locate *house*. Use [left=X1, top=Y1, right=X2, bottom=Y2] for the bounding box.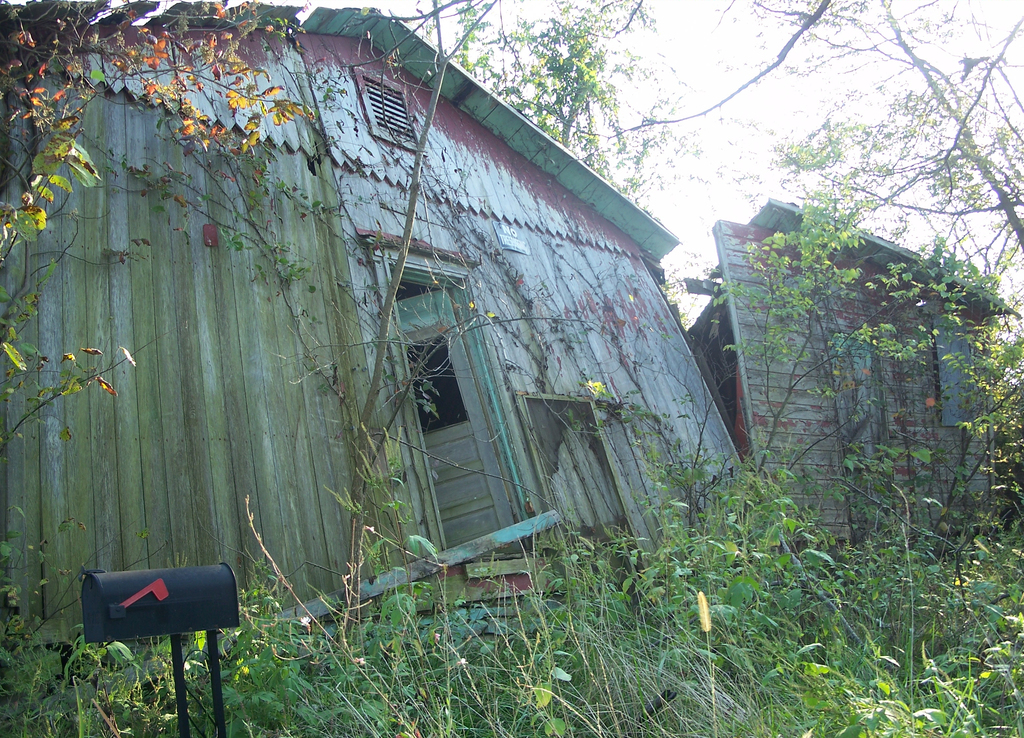
[left=45, top=3, right=783, bottom=655].
